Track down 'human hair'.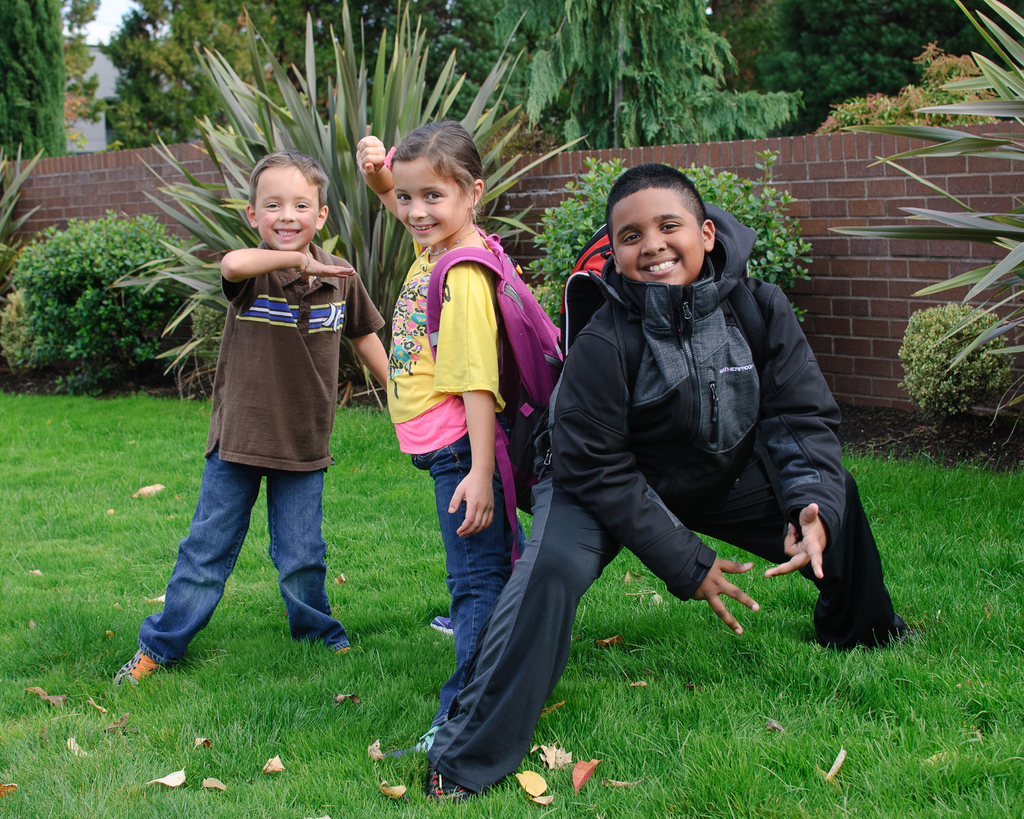
Tracked to (left=245, top=153, right=328, bottom=203).
